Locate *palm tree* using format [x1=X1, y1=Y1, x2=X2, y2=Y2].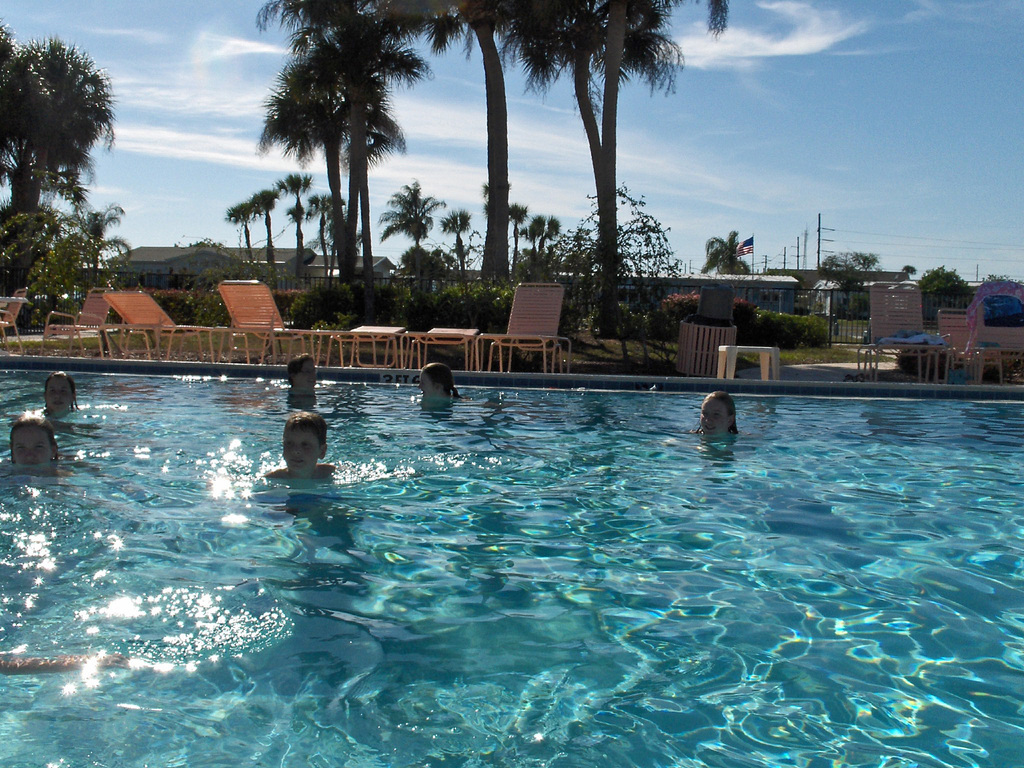
[x1=497, y1=196, x2=524, y2=259].
